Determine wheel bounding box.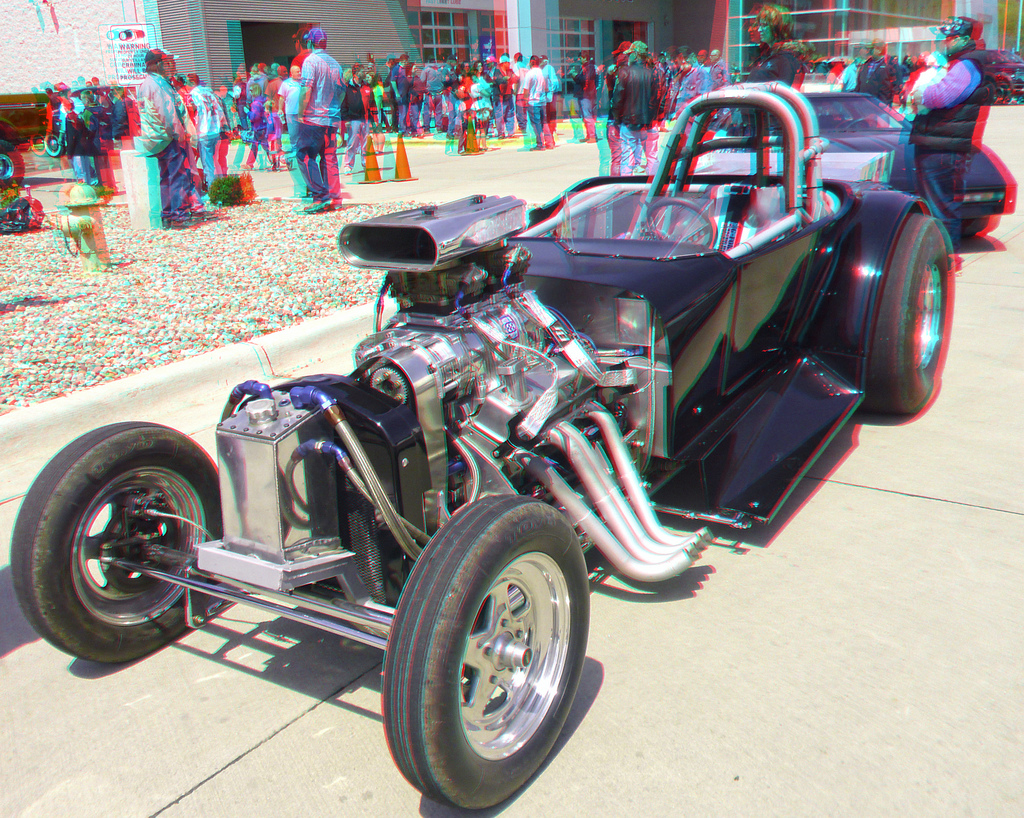
Determined: select_region(380, 493, 592, 812).
